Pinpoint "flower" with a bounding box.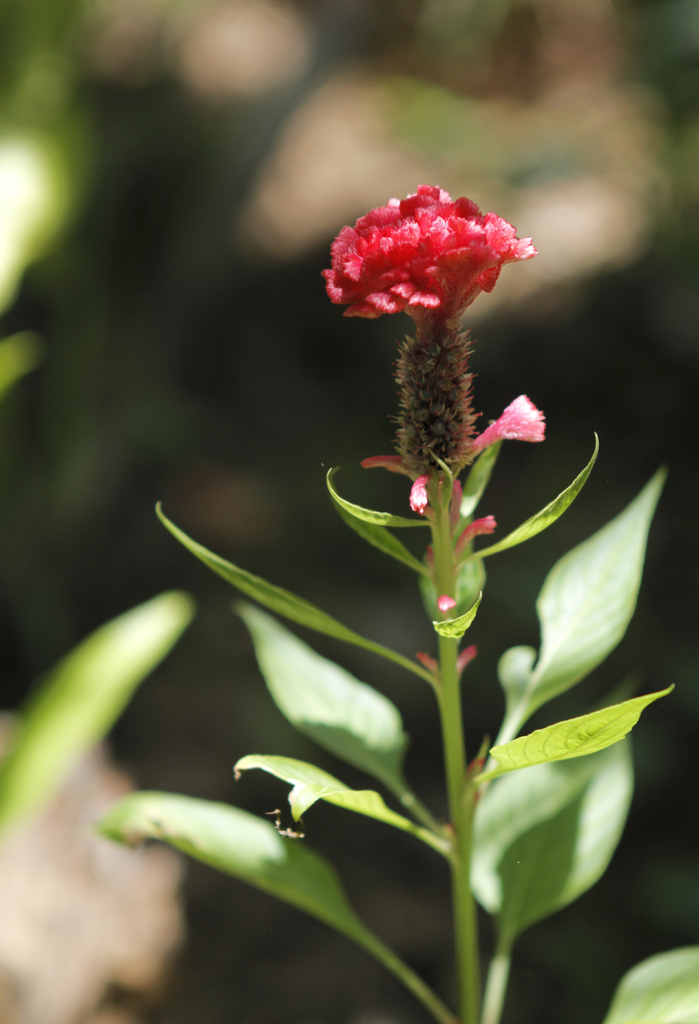
locate(462, 391, 553, 451).
